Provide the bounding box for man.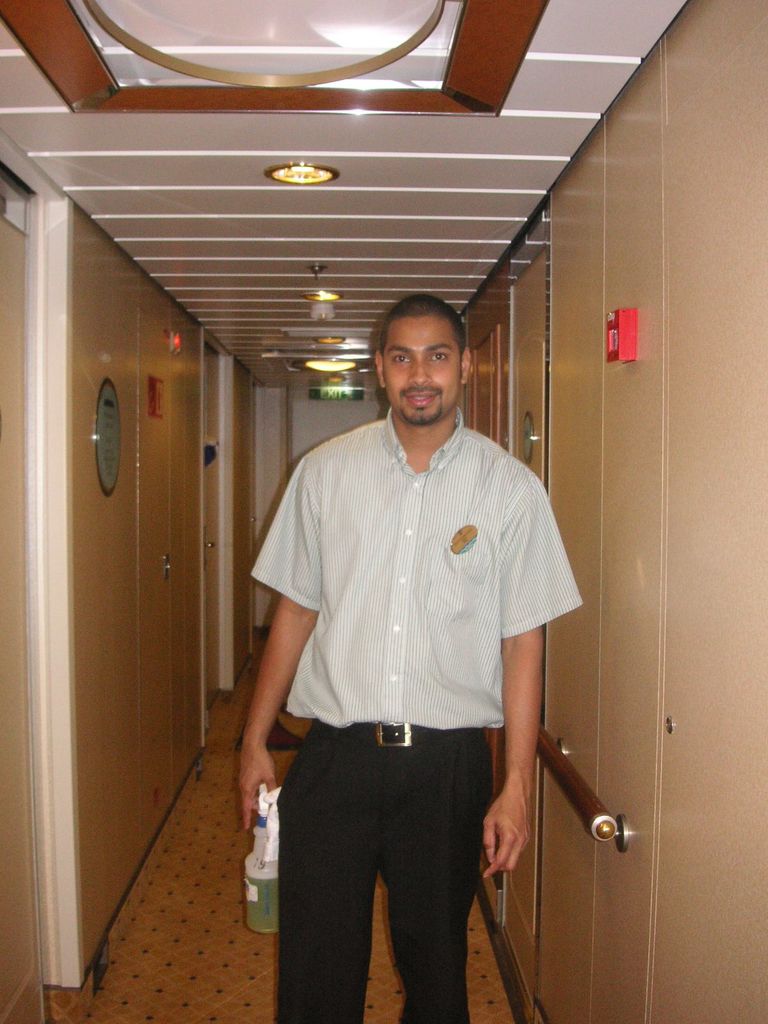
(left=230, top=403, right=543, bottom=1016).
